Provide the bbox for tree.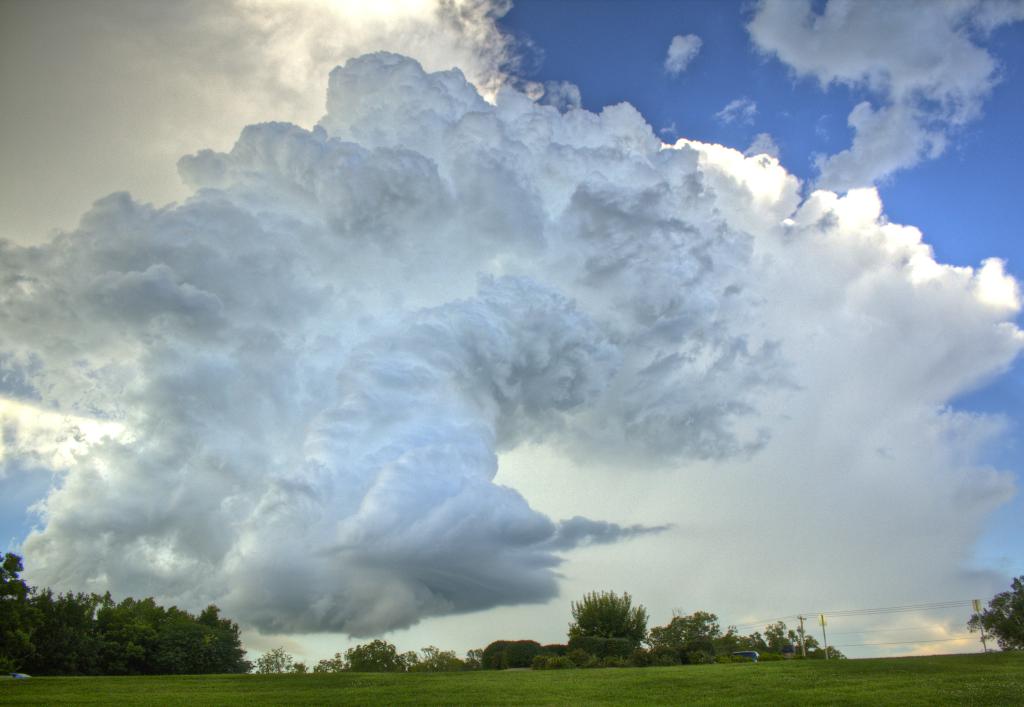
<bbox>310, 651, 351, 671</bbox>.
